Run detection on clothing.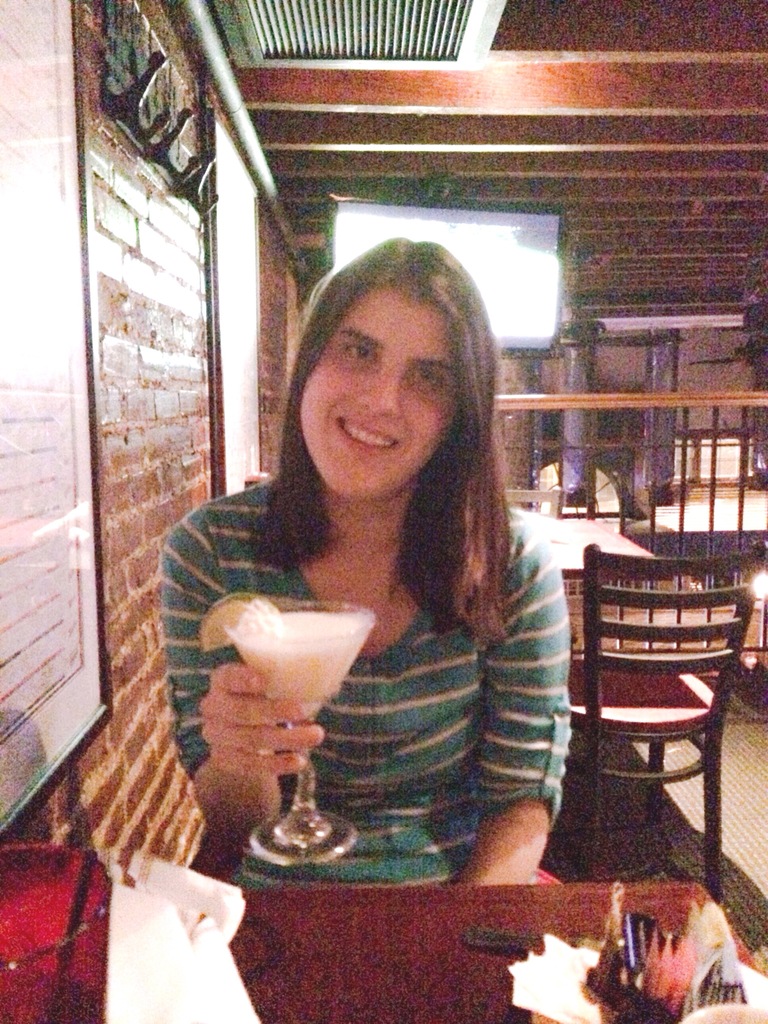
Result: 136 468 598 902.
